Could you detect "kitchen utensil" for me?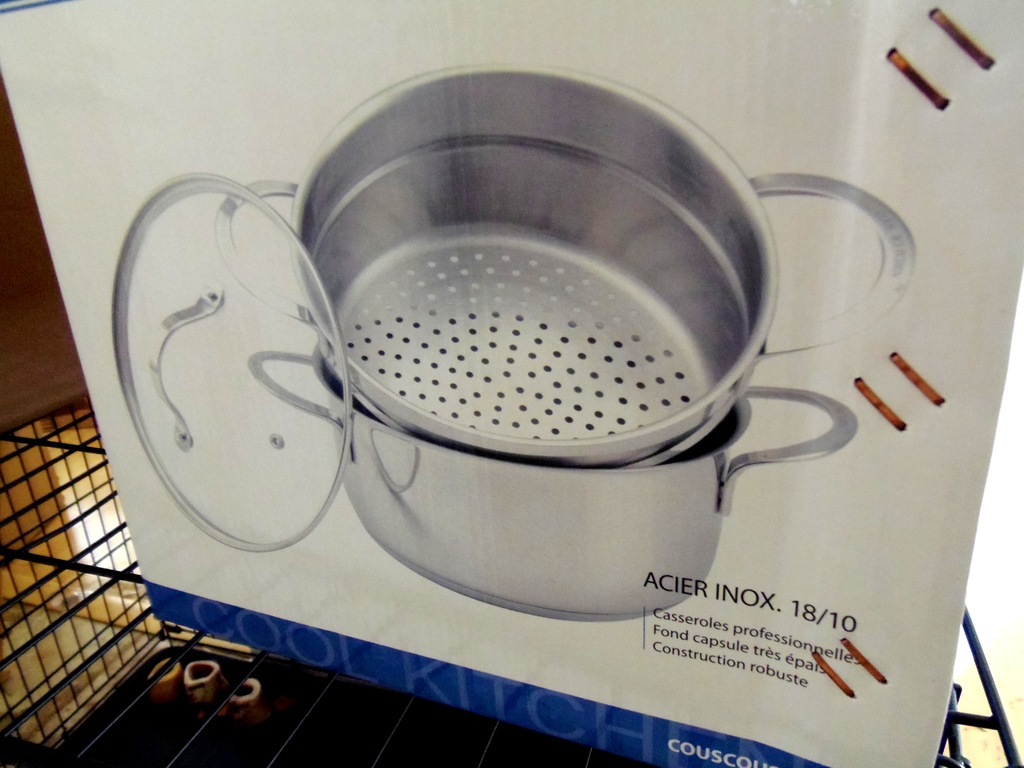
Detection result: <bbox>115, 177, 353, 548</bbox>.
